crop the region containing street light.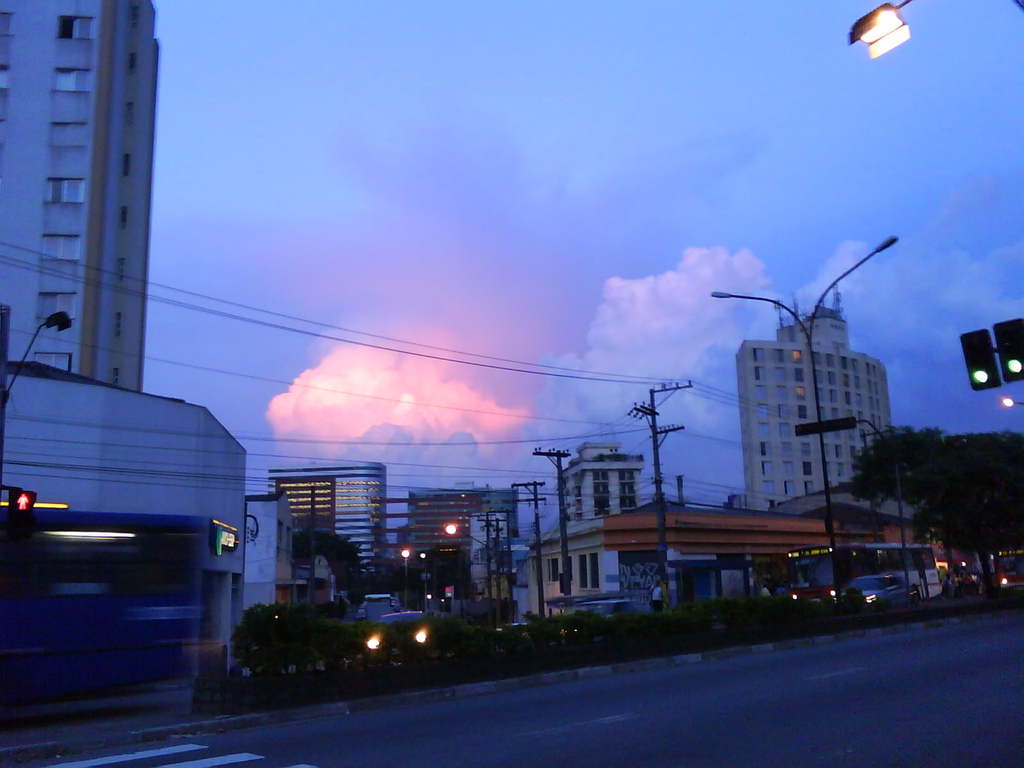
Crop region: [x1=996, y1=396, x2=1023, y2=415].
